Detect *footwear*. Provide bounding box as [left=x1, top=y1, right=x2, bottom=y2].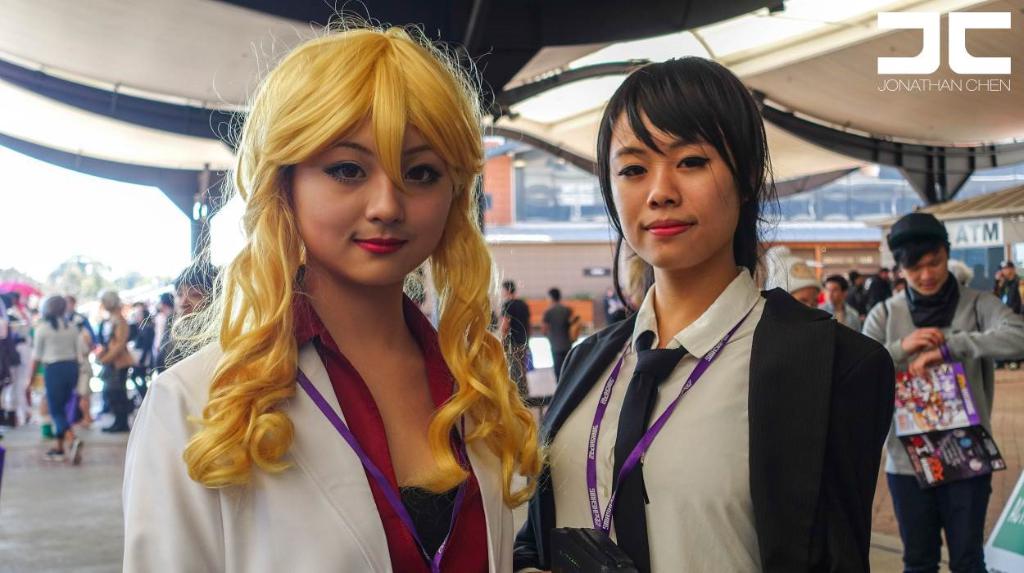
[left=70, top=440, right=78, bottom=467].
